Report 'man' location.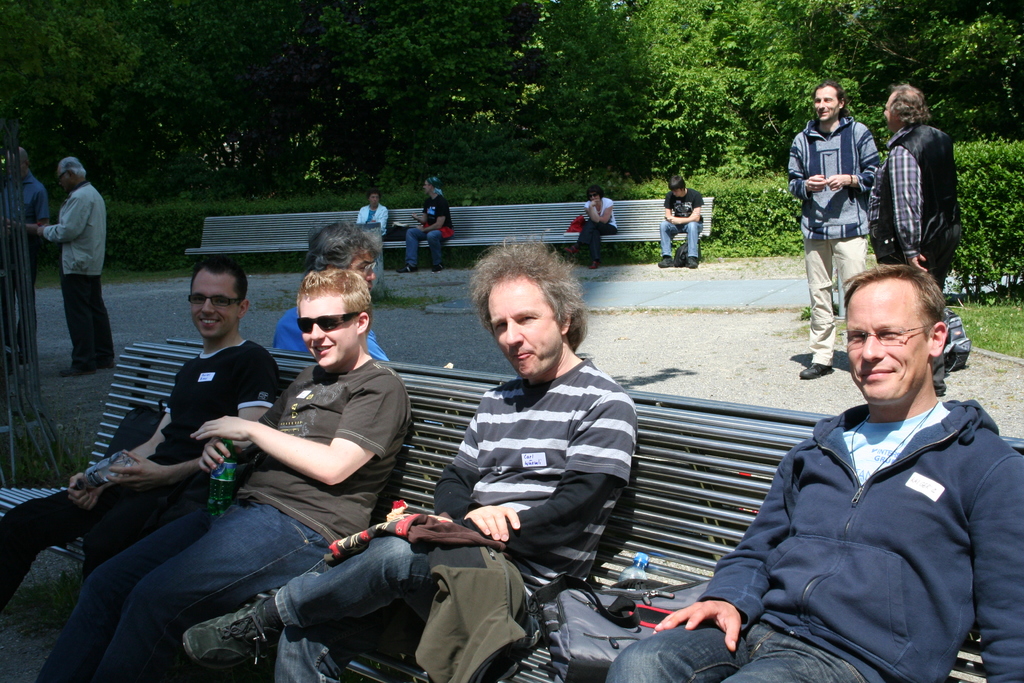
Report: 653,173,705,274.
